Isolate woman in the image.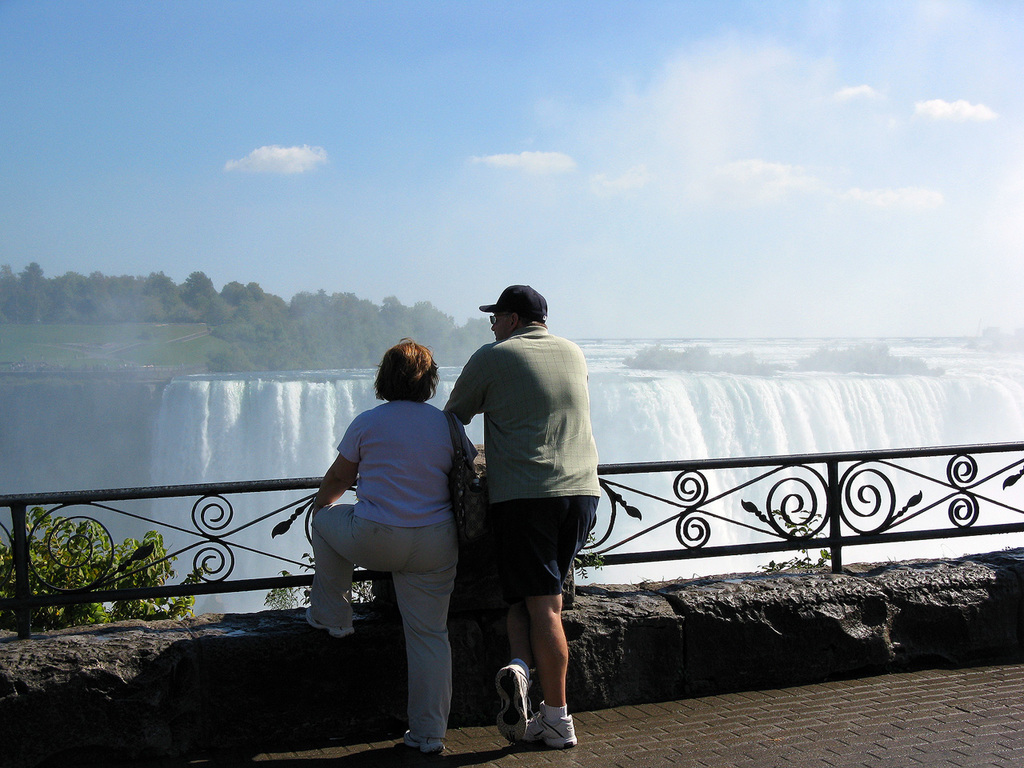
Isolated region: 298:335:478:746.
